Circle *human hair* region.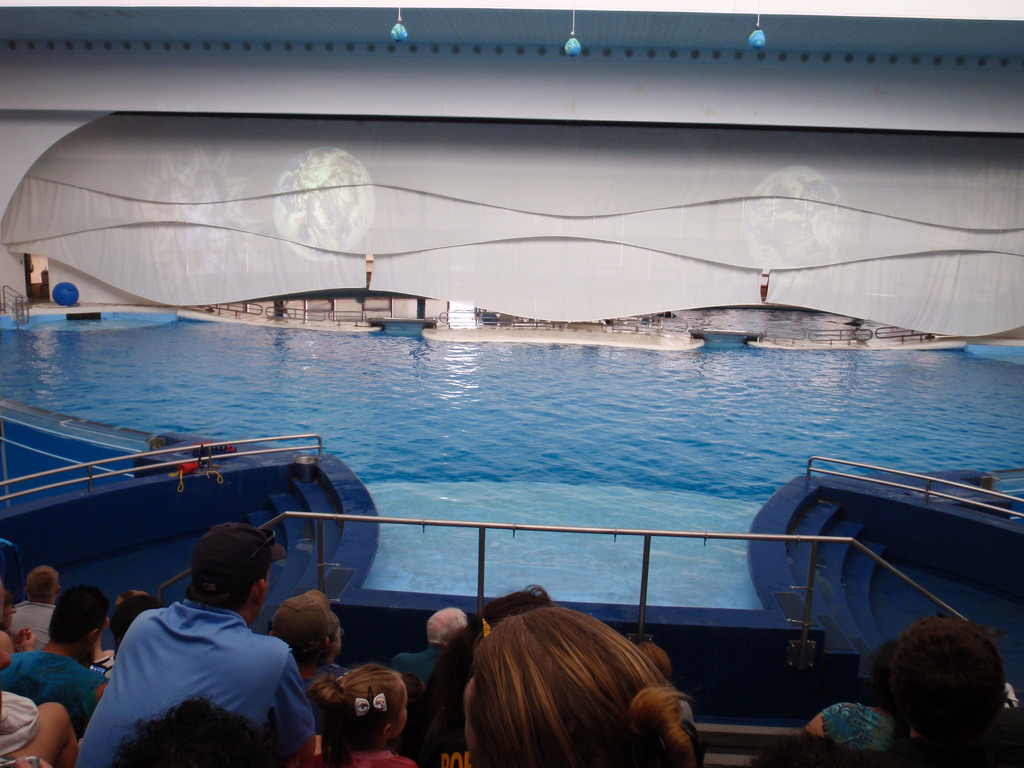
Region: 27, 568, 60, 606.
